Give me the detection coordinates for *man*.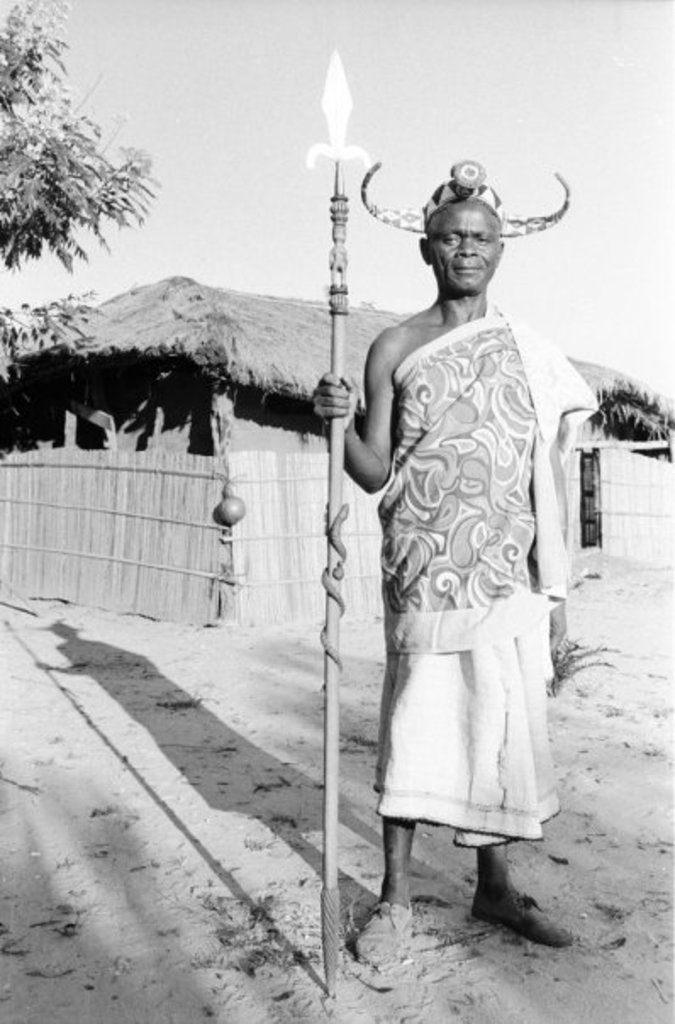
BBox(322, 110, 592, 895).
